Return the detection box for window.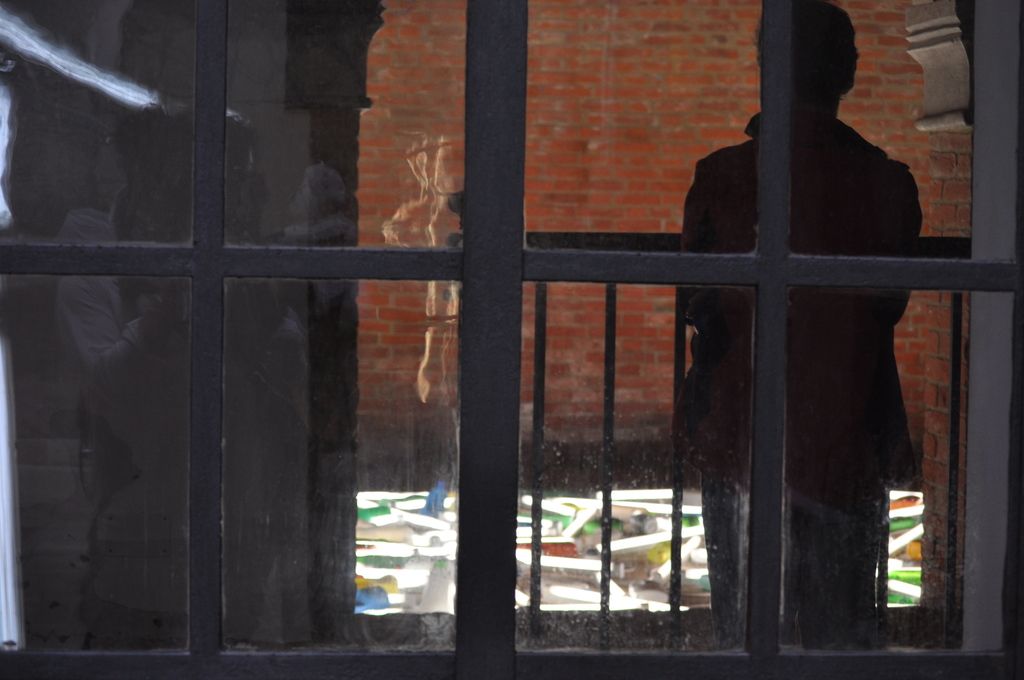
rect(0, 0, 1023, 679).
